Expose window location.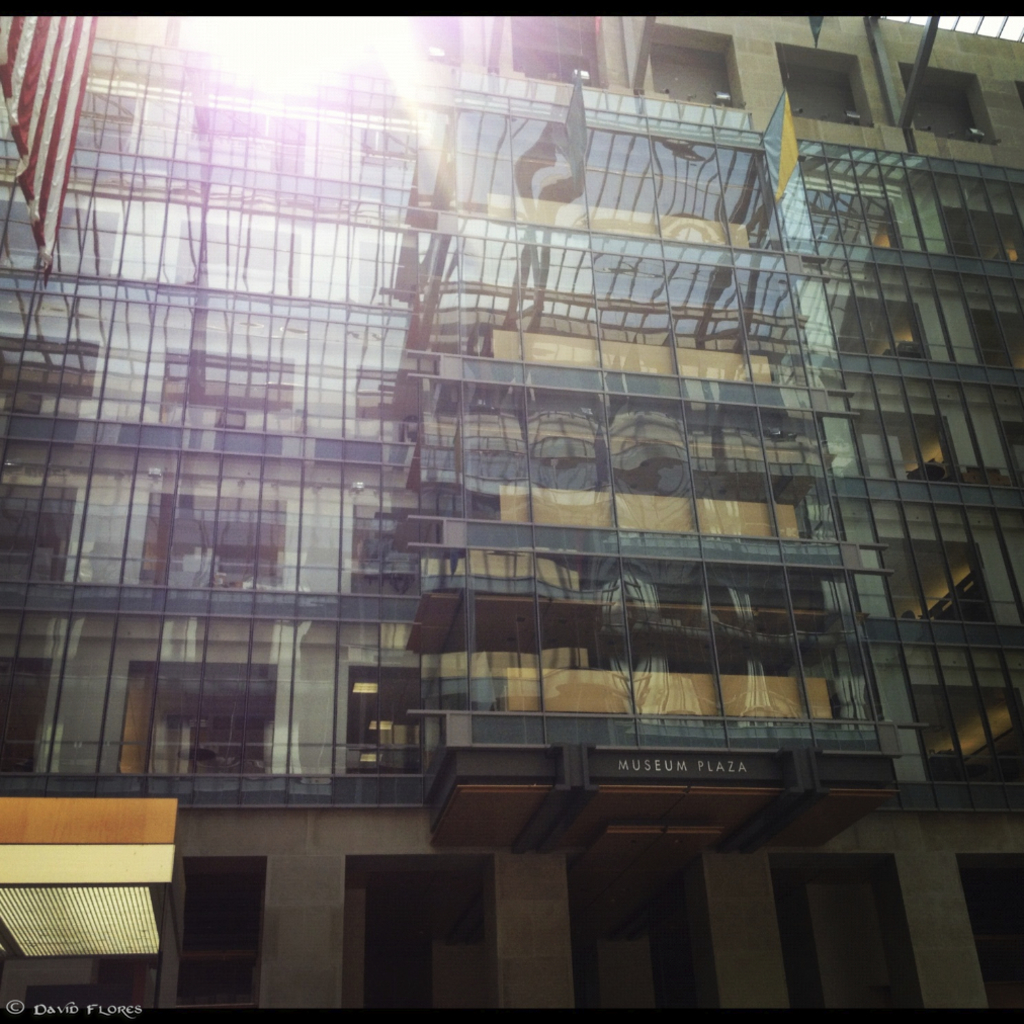
Exposed at BBox(343, 860, 498, 1014).
